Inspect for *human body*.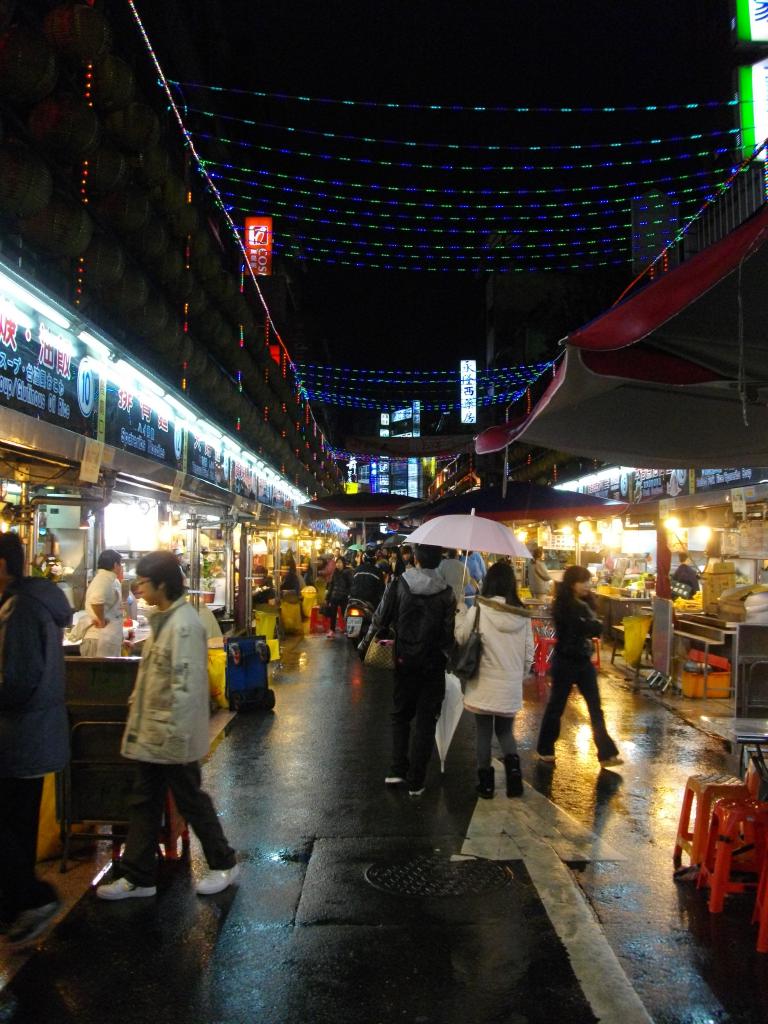
Inspection: (x1=453, y1=557, x2=537, y2=795).
